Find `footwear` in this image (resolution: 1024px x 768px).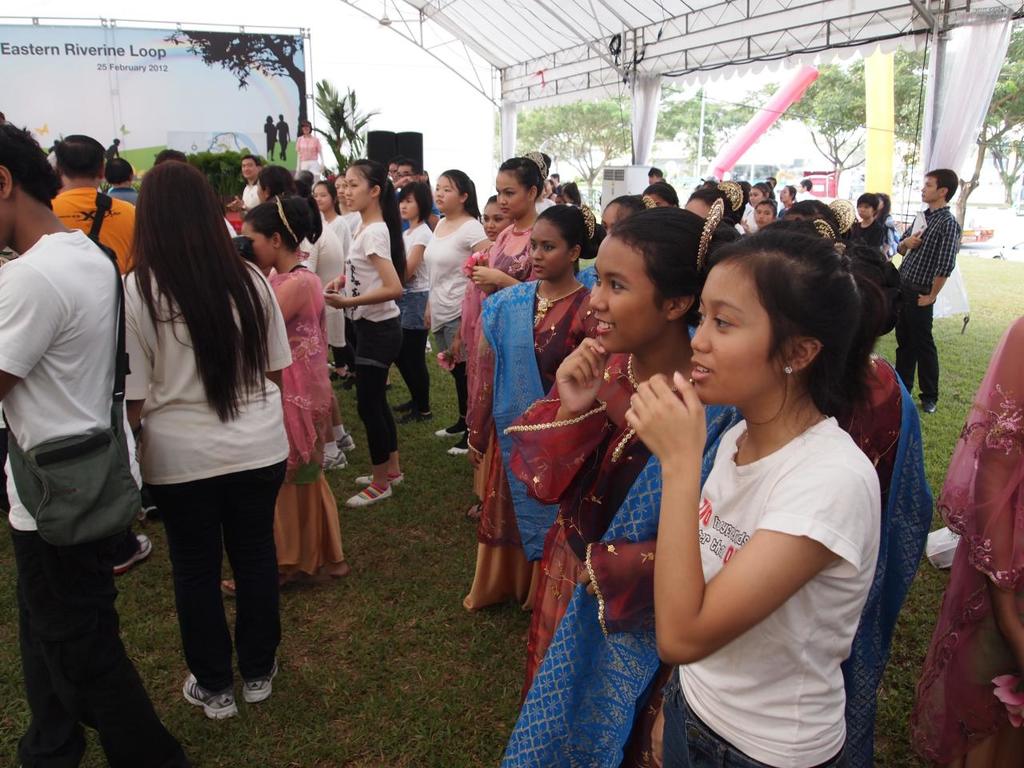
{"x1": 326, "y1": 370, "x2": 350, "y2": 384}.
